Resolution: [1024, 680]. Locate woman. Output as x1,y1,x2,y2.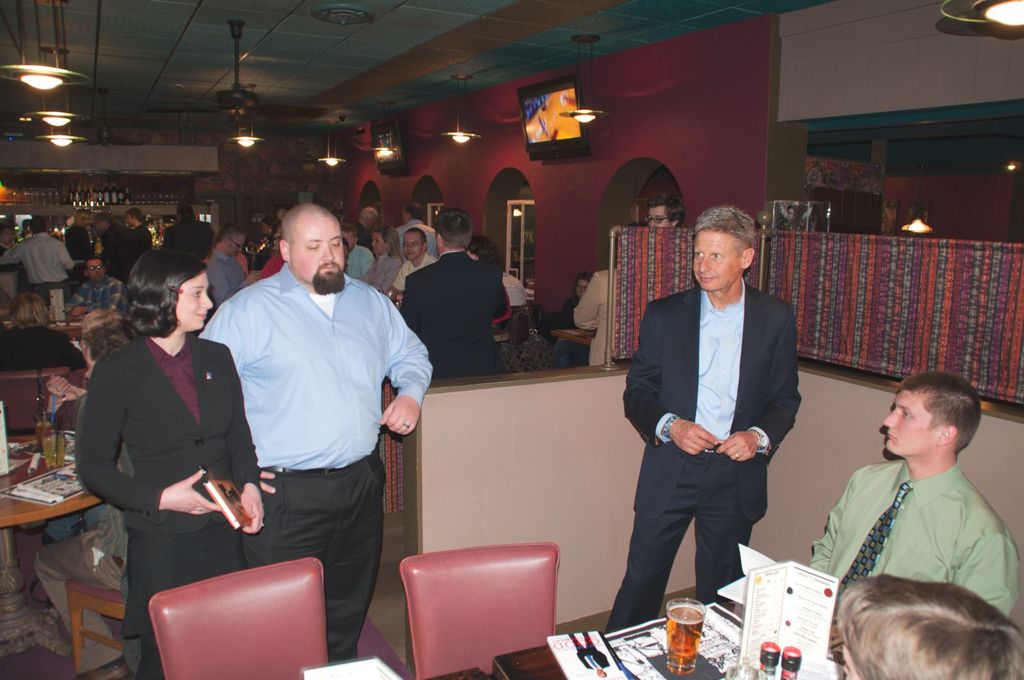
356,225,408,291.
